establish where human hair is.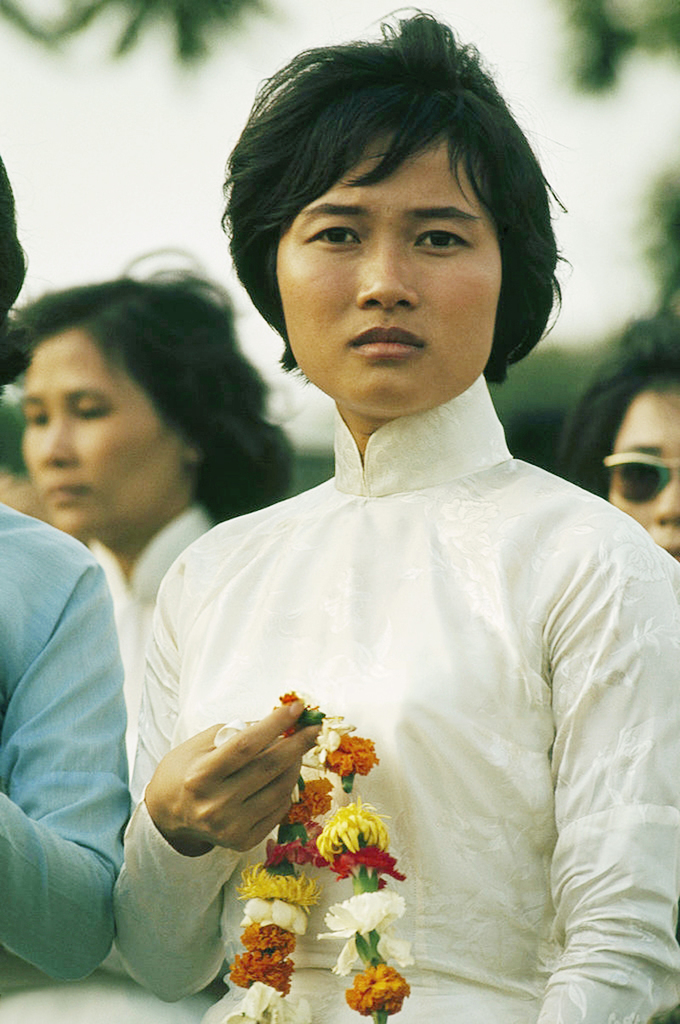
Established at (16,252,303,527).
